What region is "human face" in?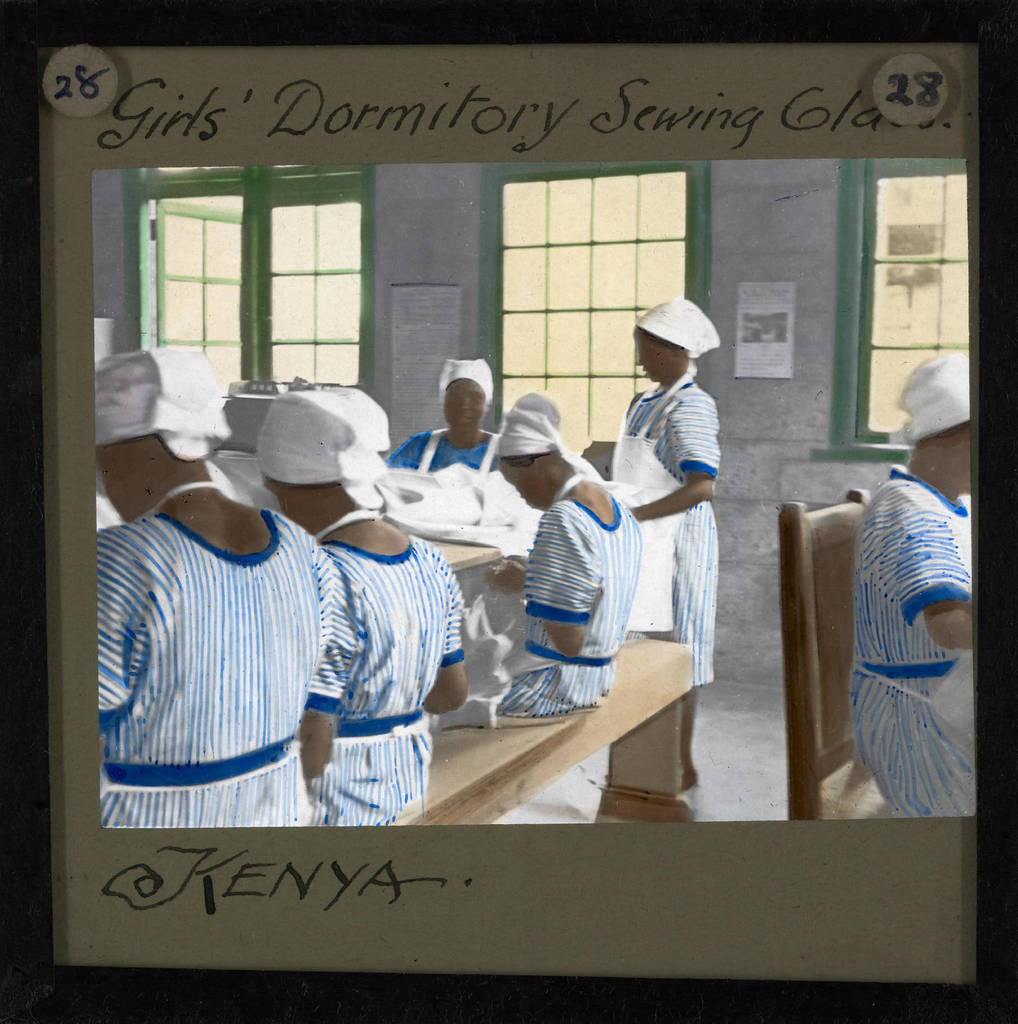
(447,378,484,430).
